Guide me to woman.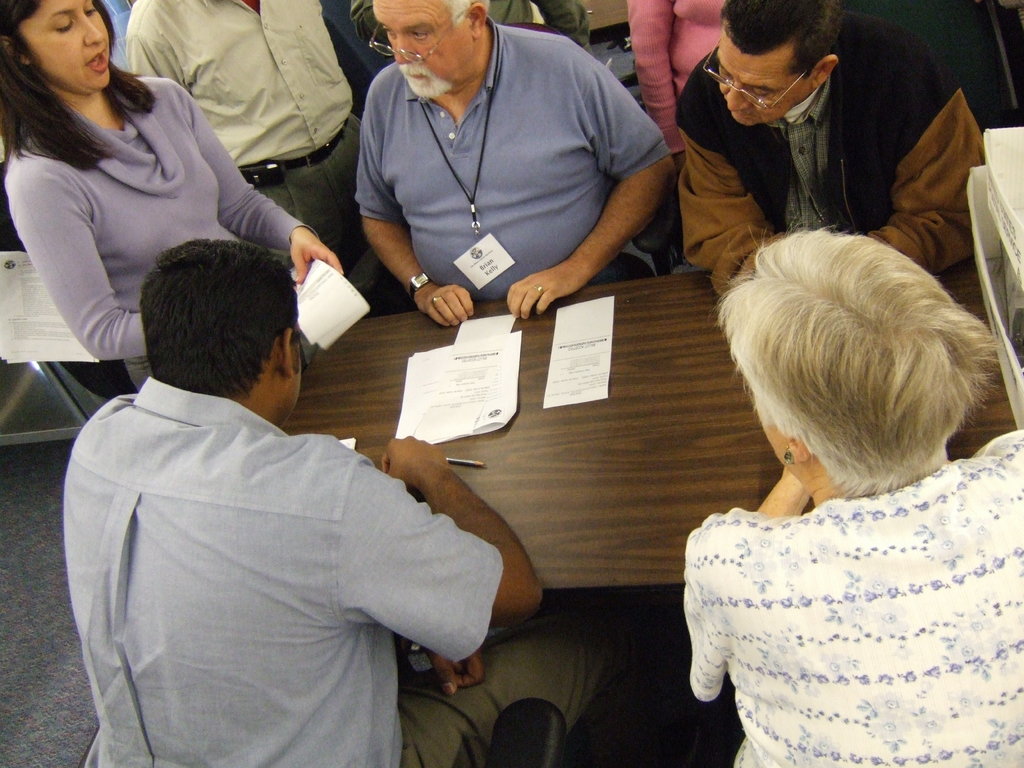
Guidance: BBox(624, 0, 727, 202).
